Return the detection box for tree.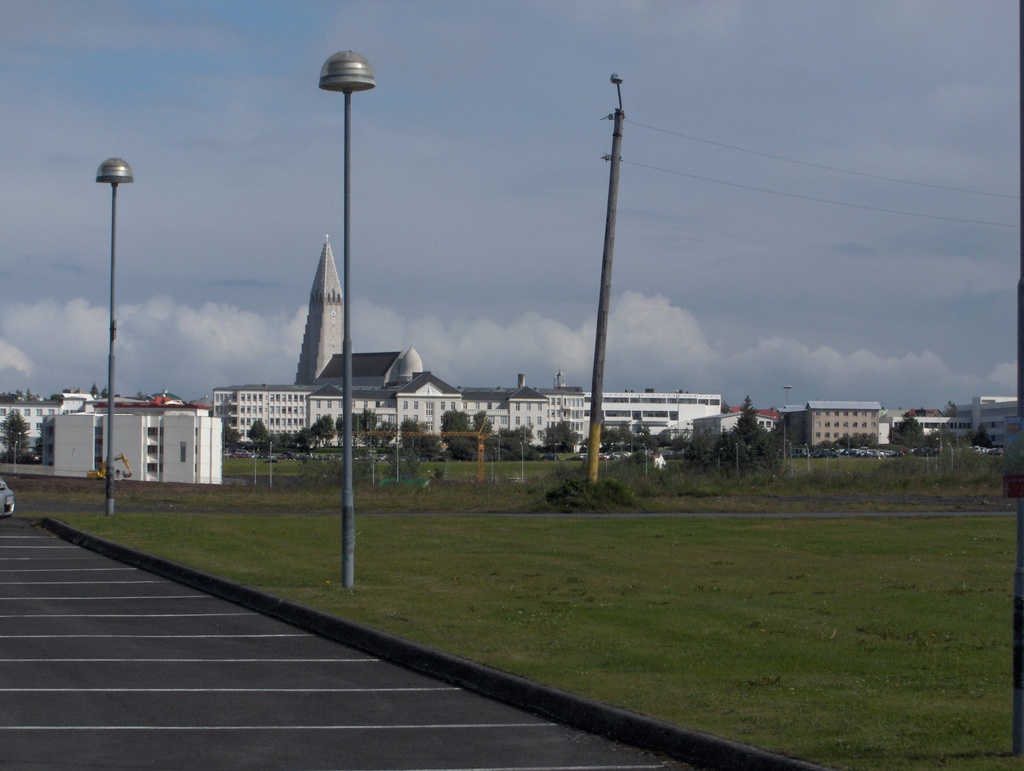
select_region(333, 416, 344, 449).
